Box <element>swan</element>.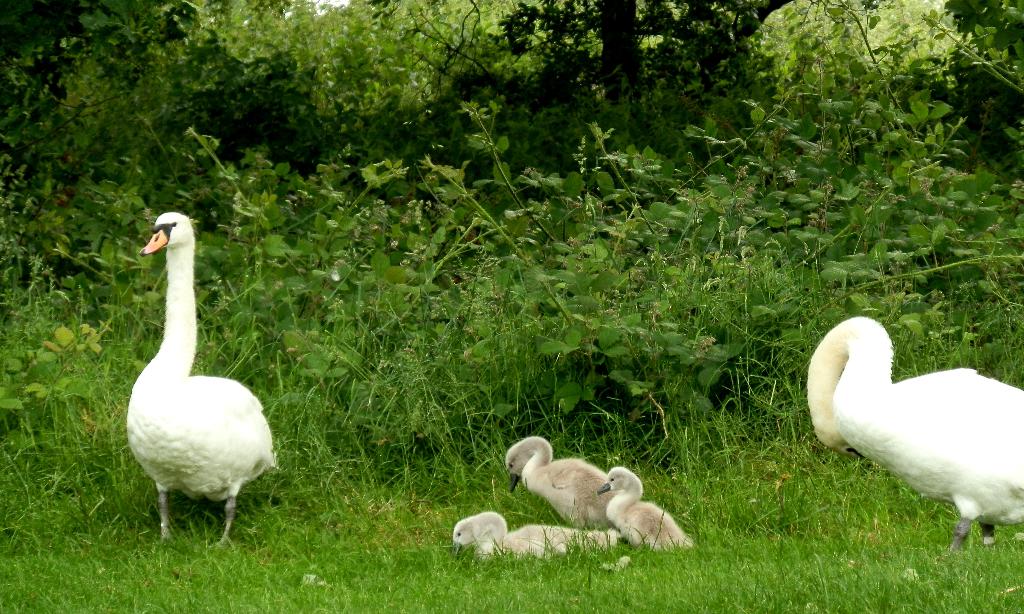
115,198,272,534.
